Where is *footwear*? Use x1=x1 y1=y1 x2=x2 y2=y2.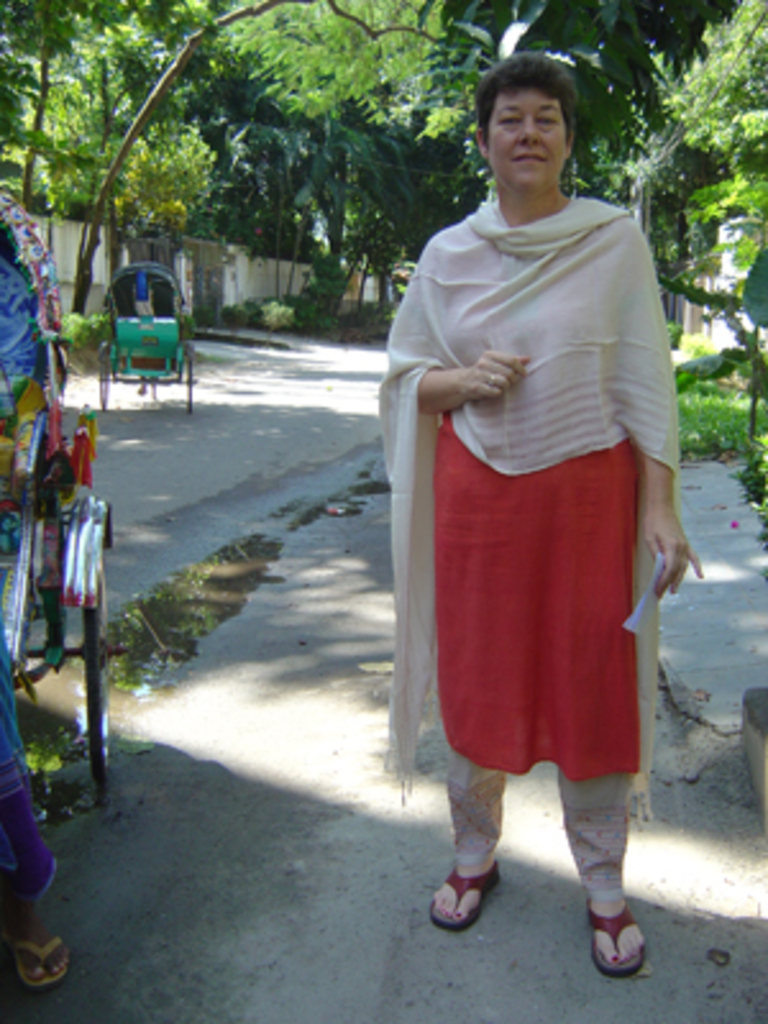
x1=20 y1=927 x2=64 y2=993.
